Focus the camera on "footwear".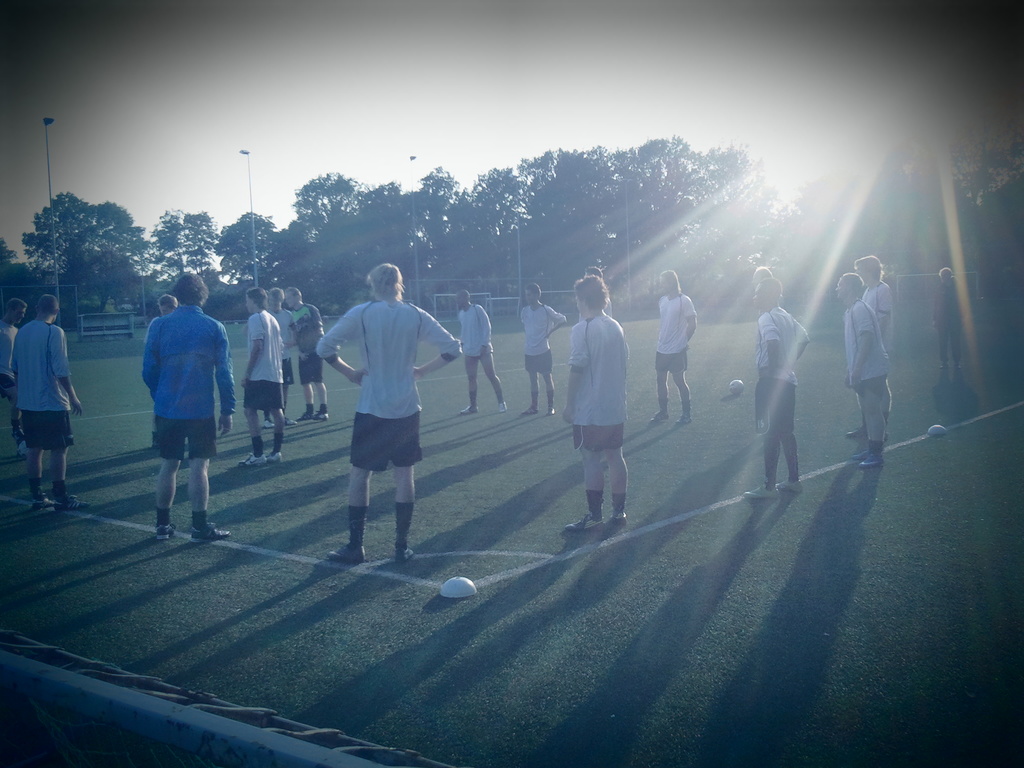
Focus region: <bbox>53, 491, 83, 514</bbox>.
